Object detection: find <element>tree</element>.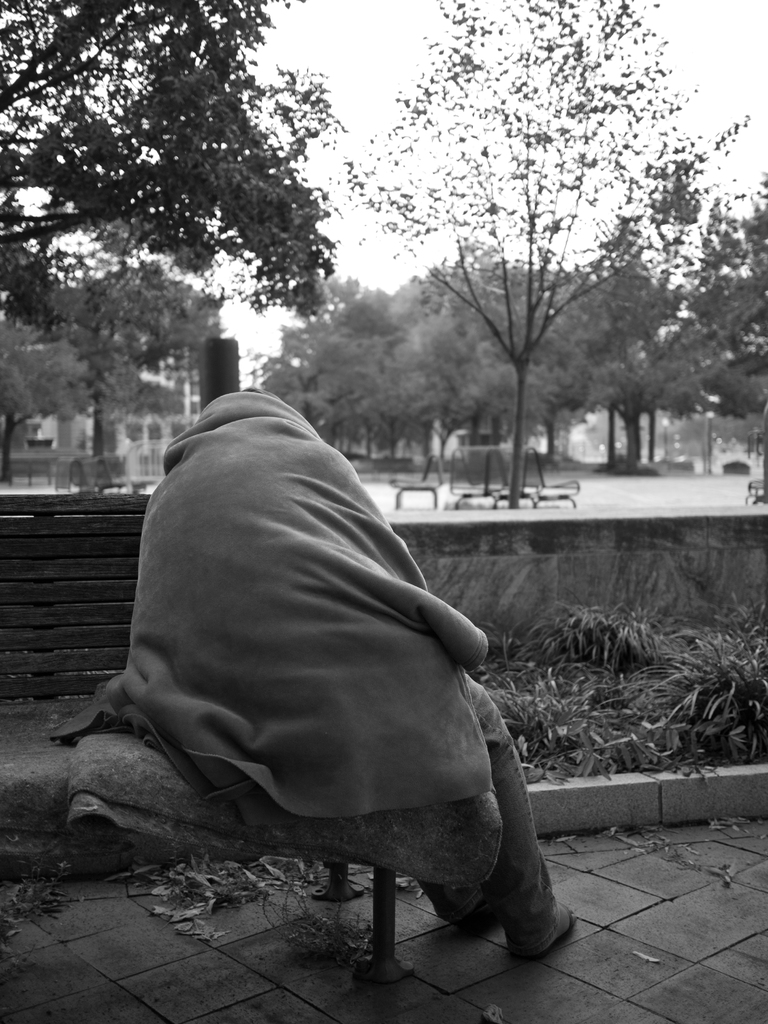
bbox=[0, 317, 98, 492].
